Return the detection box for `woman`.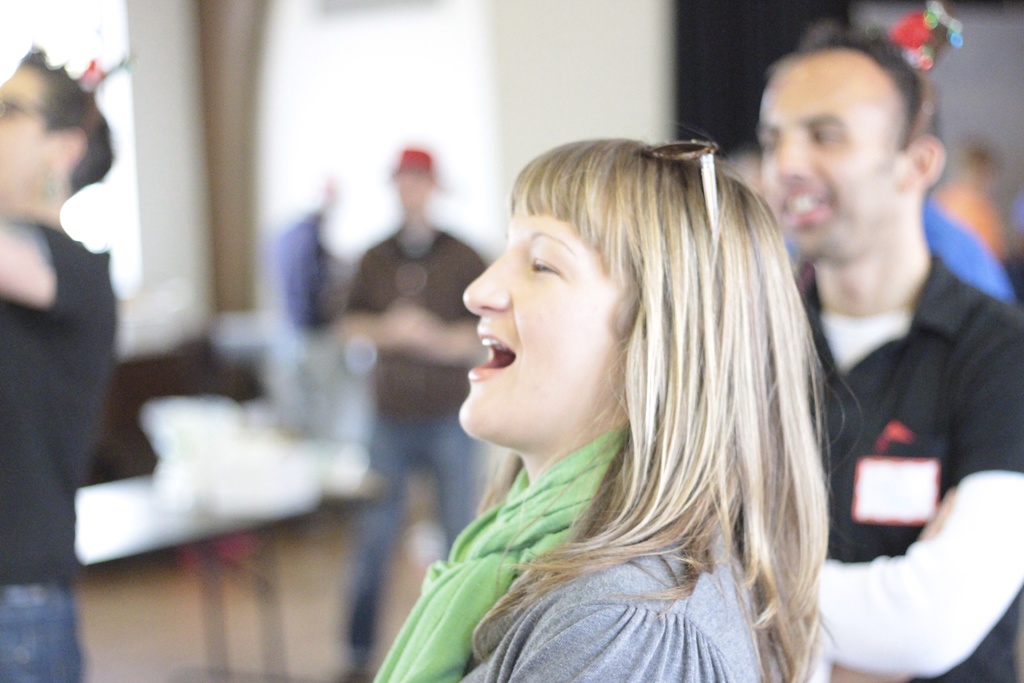
bbox=(402, 156, 861, 654).
